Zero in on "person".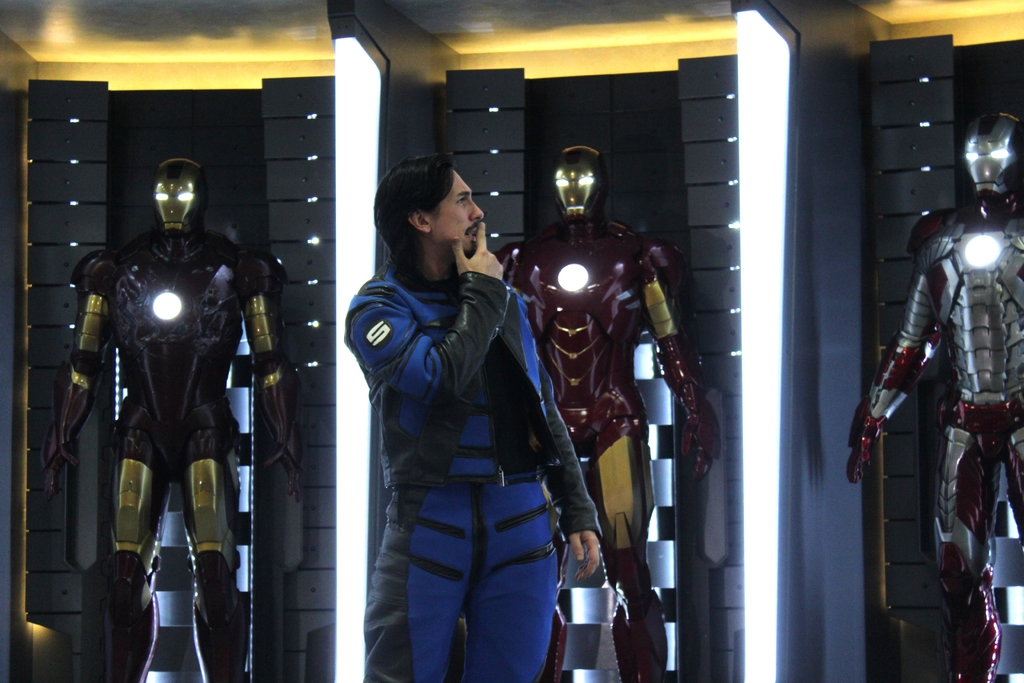
Zeroed in: rect(844, 111, 1023, 682).
